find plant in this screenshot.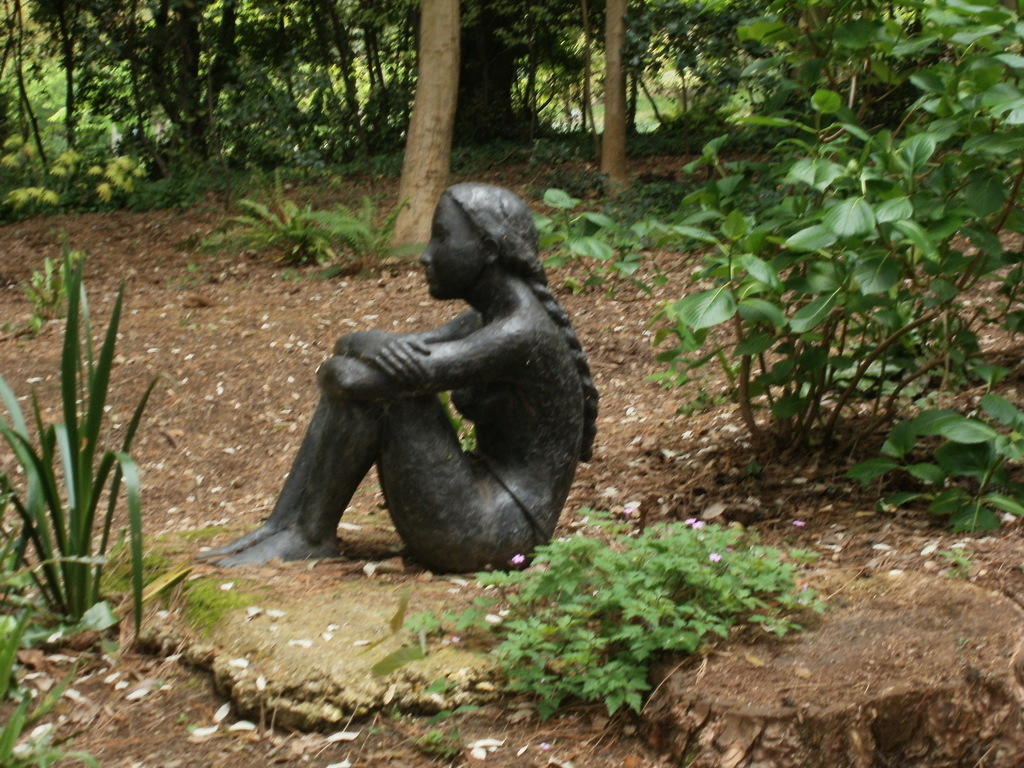
The bounding box for plant is <region>189, 566, 266, 643</region>.
